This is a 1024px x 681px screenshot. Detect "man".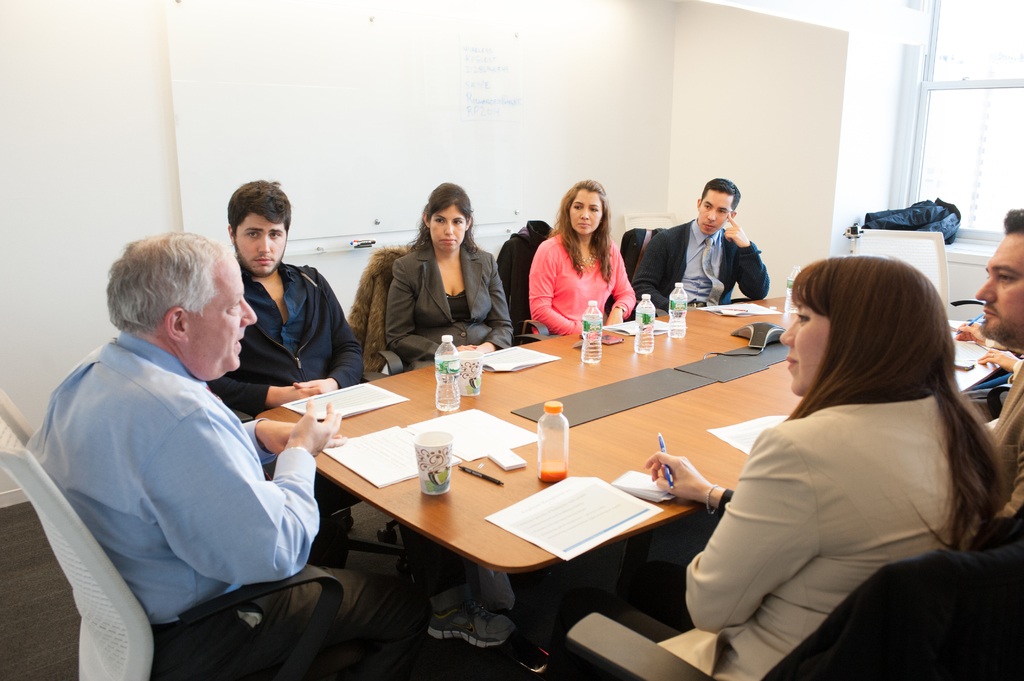
bbox(211, 178, 363, 415).
